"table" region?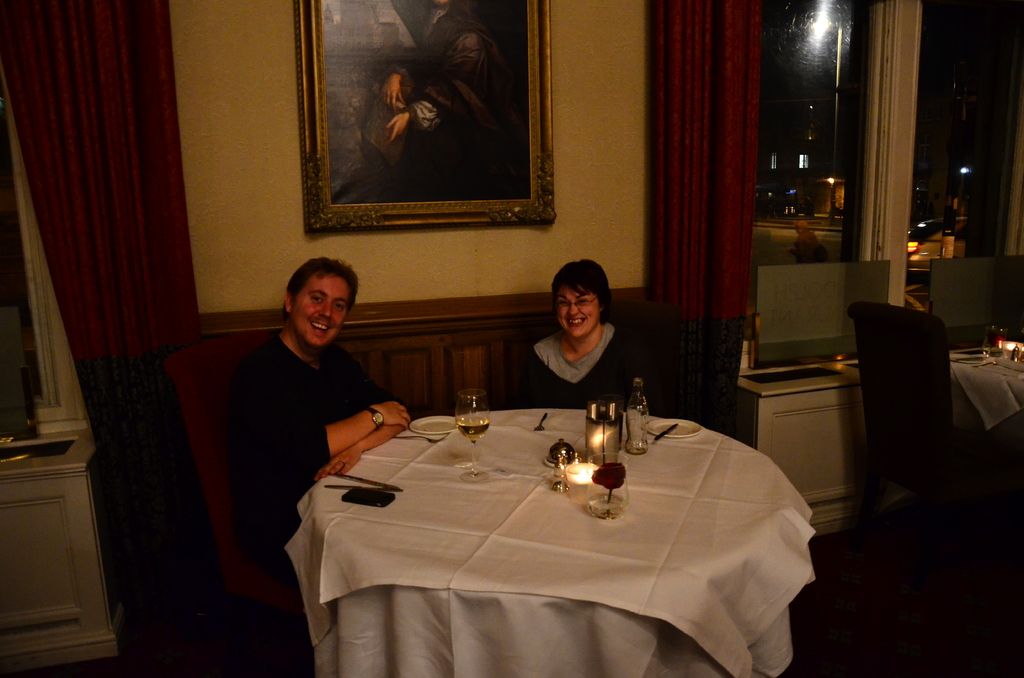
{"x1": 273, "y1": 399, "x2": 814, "y2": 677}
